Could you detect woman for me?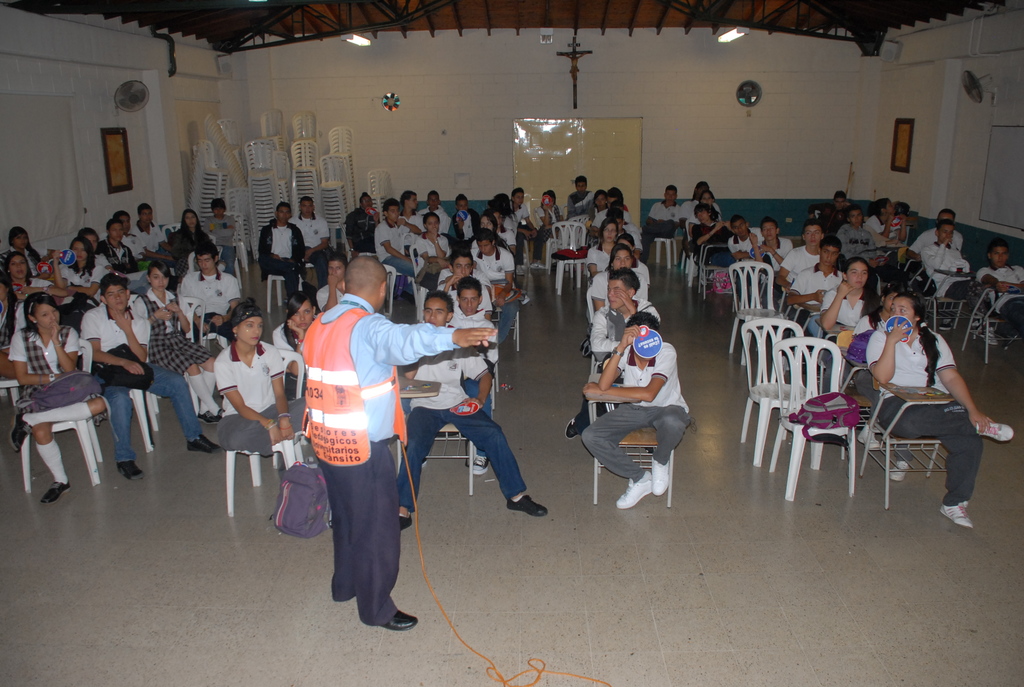
Detection result: left=166, top=207, right=216, bottom=274.
